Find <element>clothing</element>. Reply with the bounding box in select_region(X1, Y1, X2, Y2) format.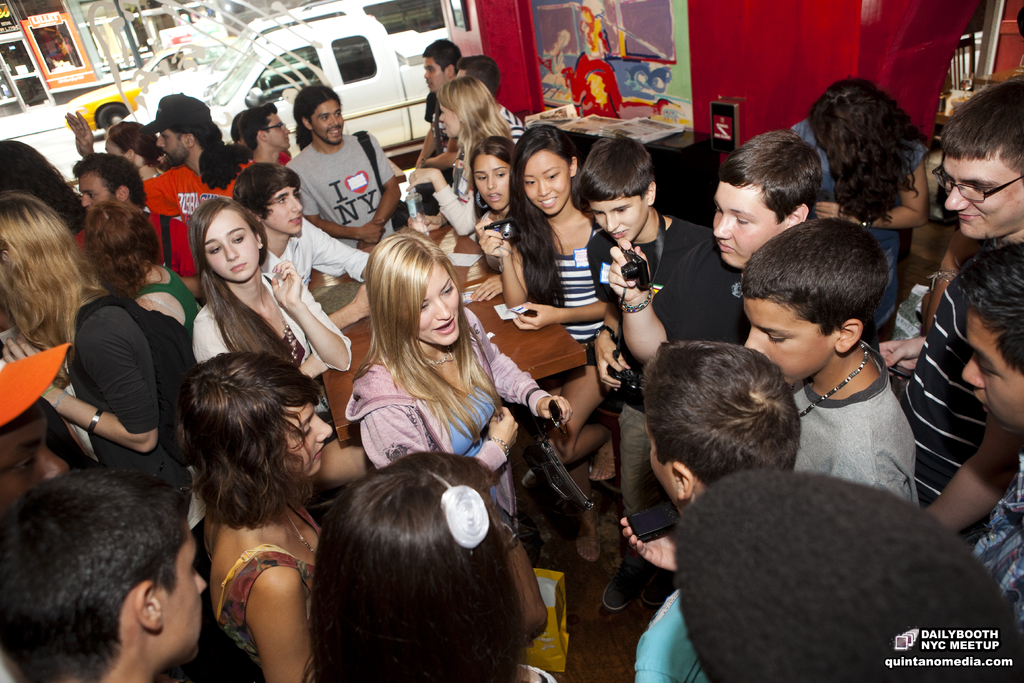
select_region(789, 340, 917, 503).
